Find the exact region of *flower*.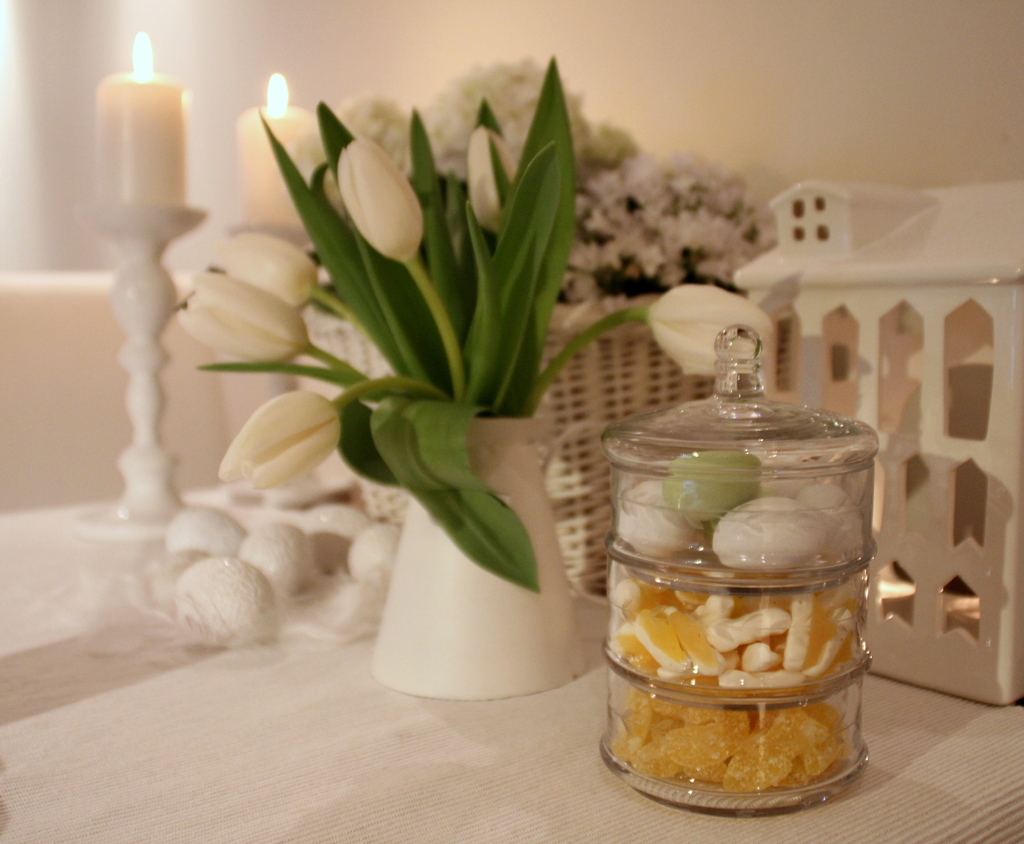
Exact region: Rect(339, 146, 429, 256).
